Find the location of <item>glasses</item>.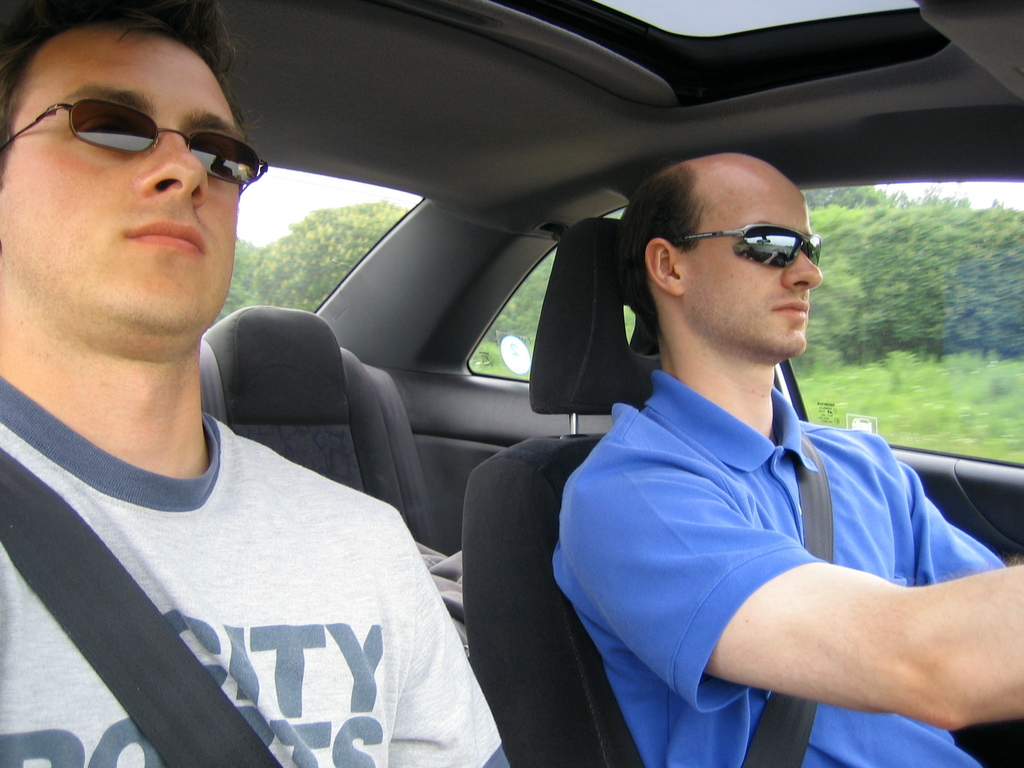
Location: bbox(665, 216, 824, 277).
